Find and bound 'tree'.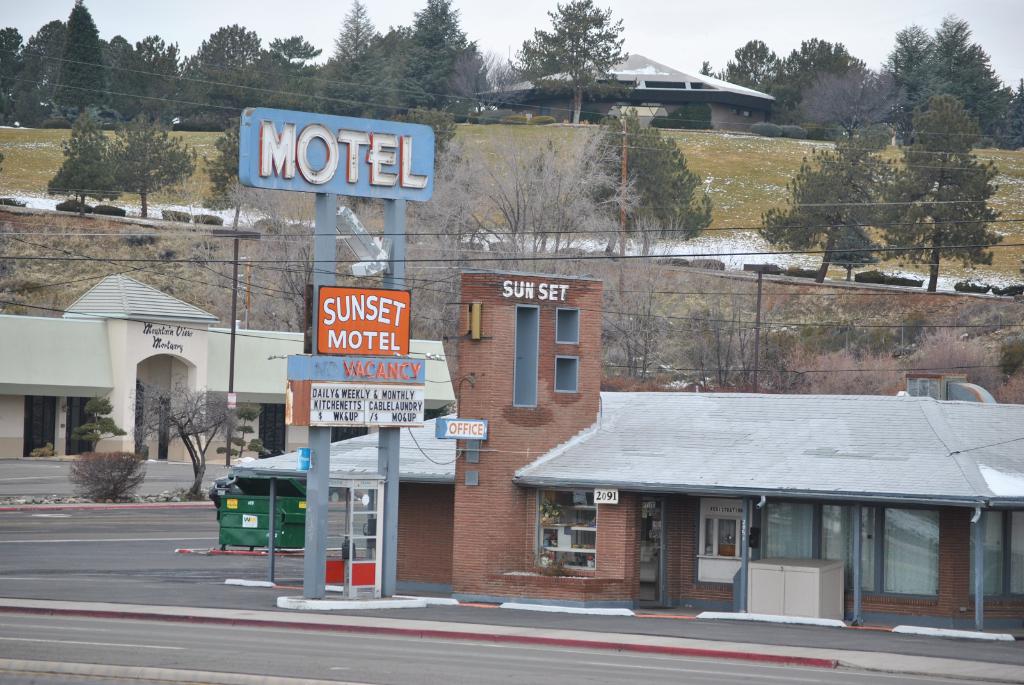
Bound: bbox(395, 0, 483, 122).
